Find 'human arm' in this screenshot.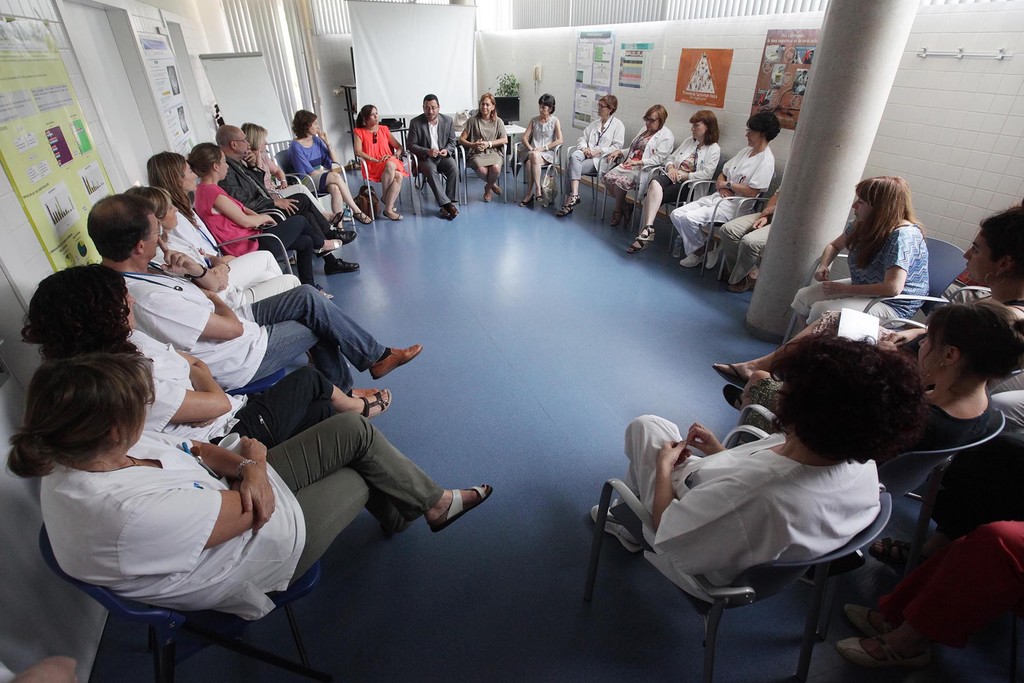
The bounding box for 'human arm' is box(204, 248, 228, 289).
